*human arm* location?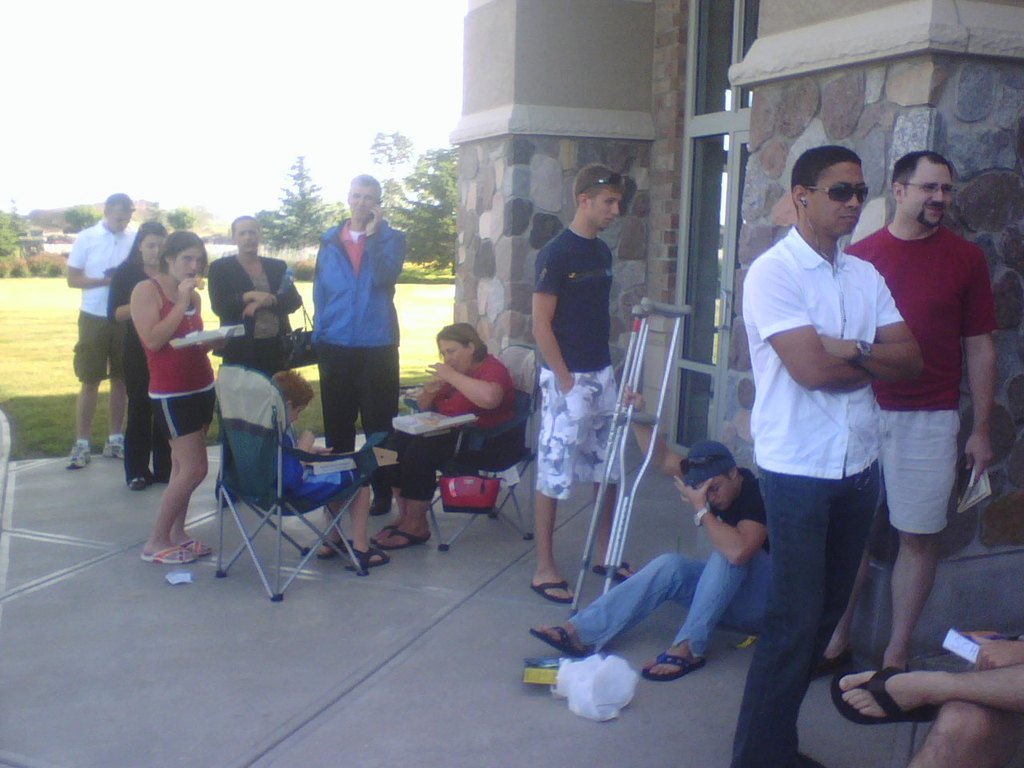
region(620, 378, 678, 482)
